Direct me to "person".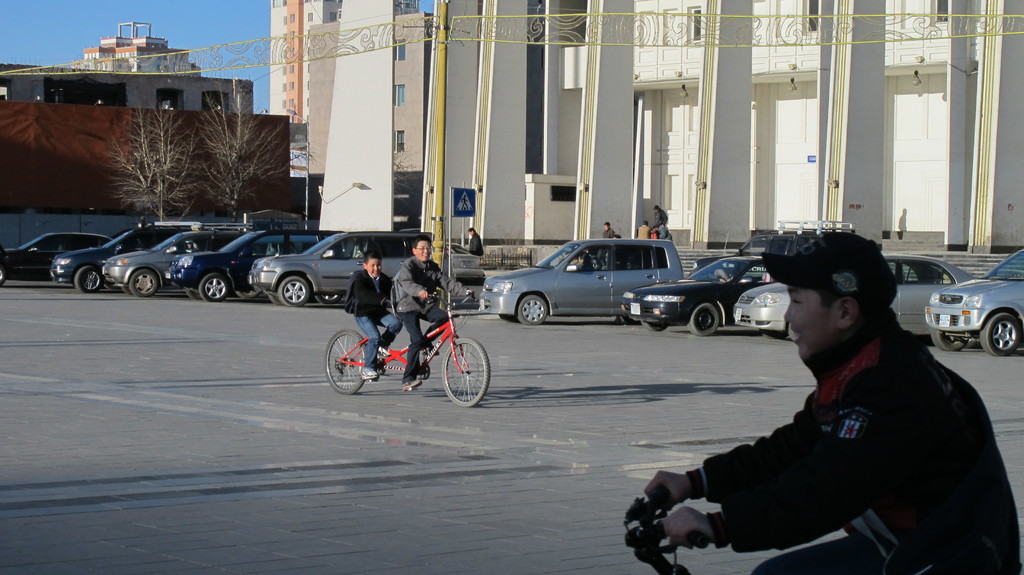
Direction: bbox(612, 233, 623, 239).
